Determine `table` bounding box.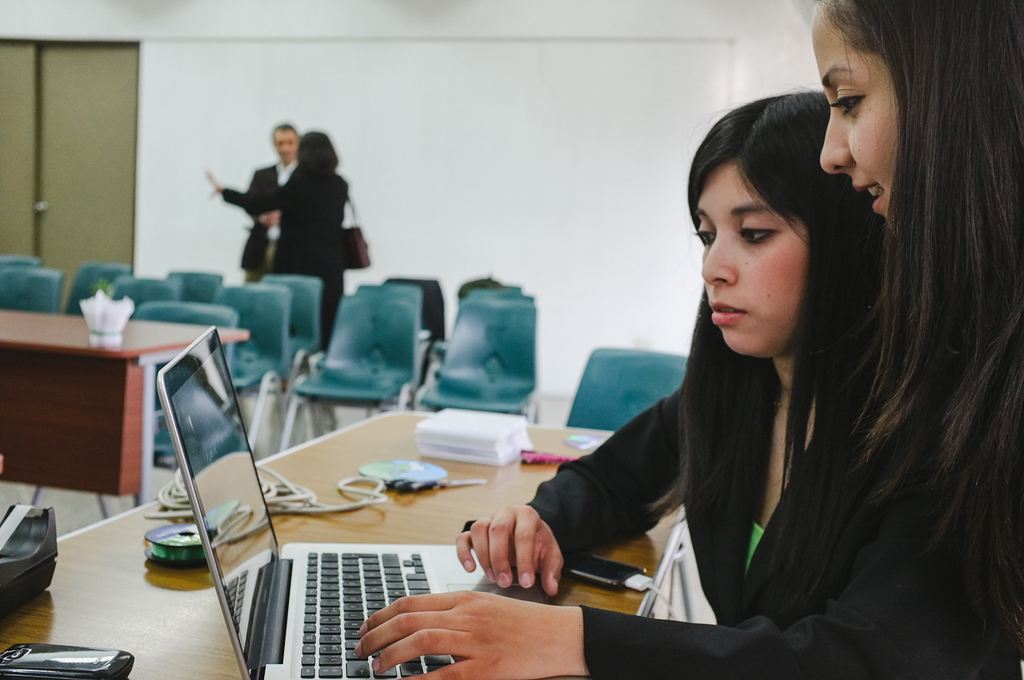
Determined: [left=136, top=407, right=621, bottom=679].
